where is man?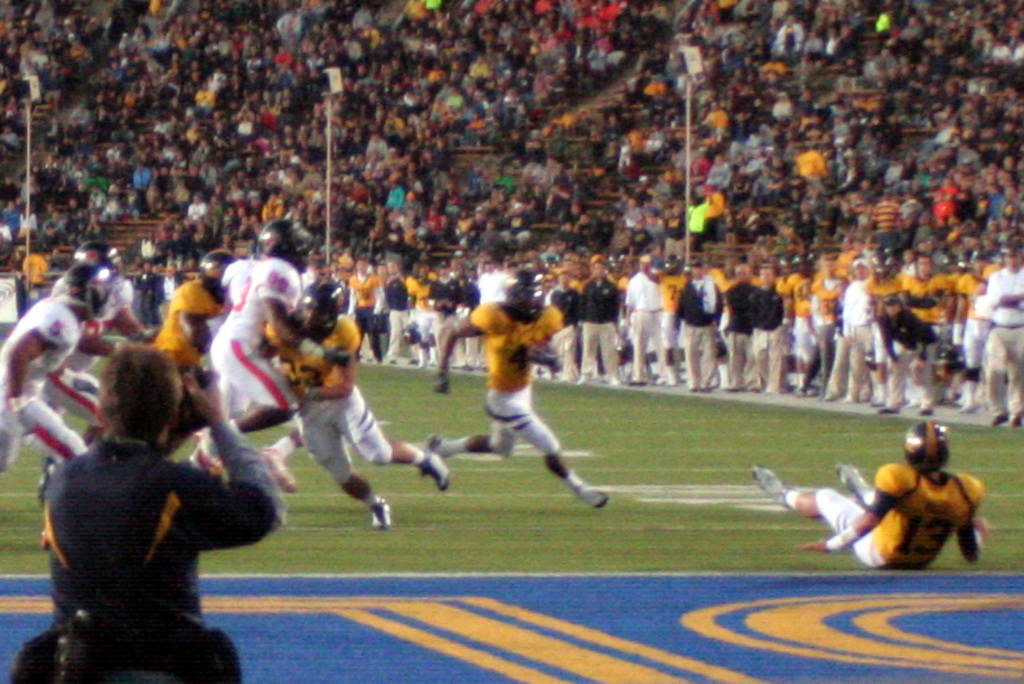
Rect(266, 280, 451, 528).
